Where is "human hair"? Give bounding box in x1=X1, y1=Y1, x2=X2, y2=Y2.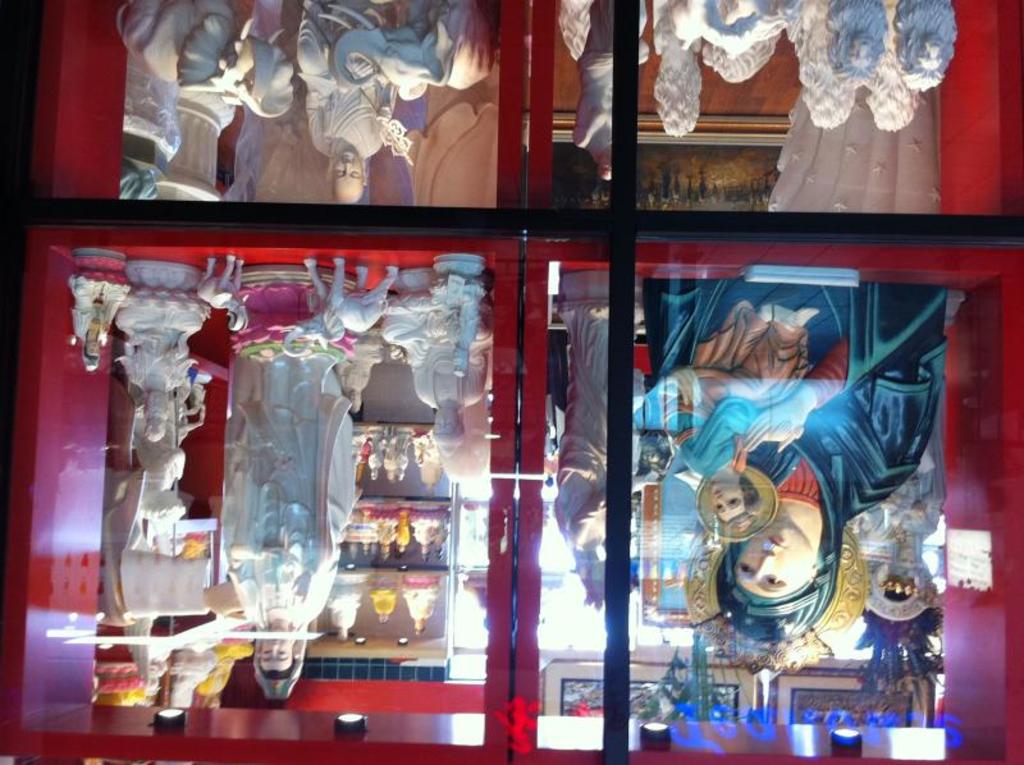
x1=861, y1=45, x2=920, y2=133.
